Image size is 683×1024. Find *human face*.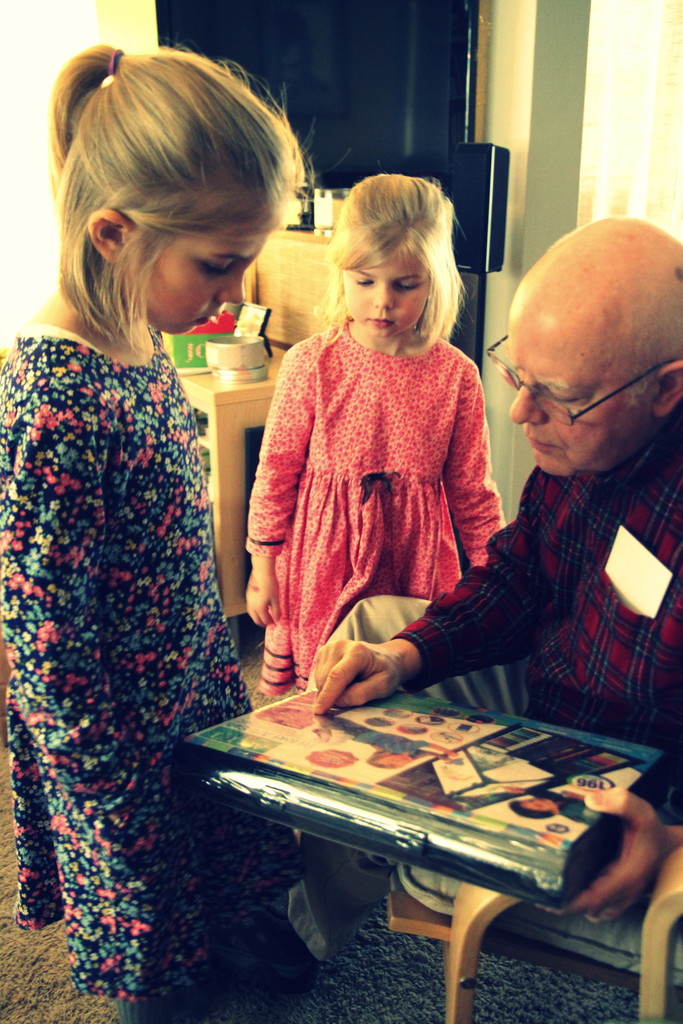
l=504, t=337, r=646, b=477.
